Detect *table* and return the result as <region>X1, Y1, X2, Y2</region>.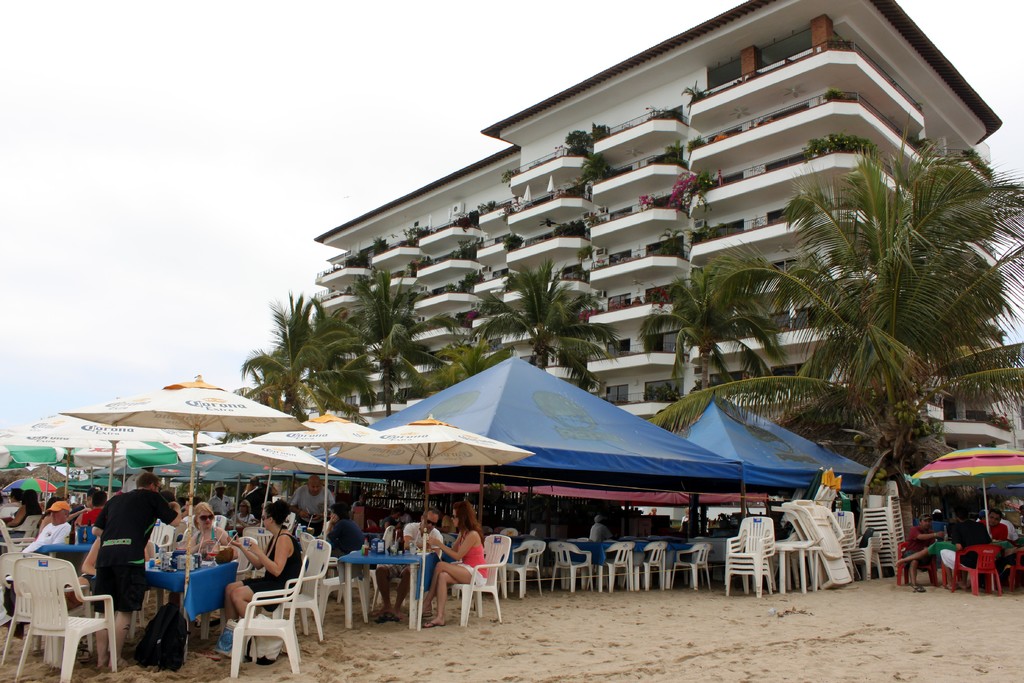
<region>565, 536, 618, 591</region>.
